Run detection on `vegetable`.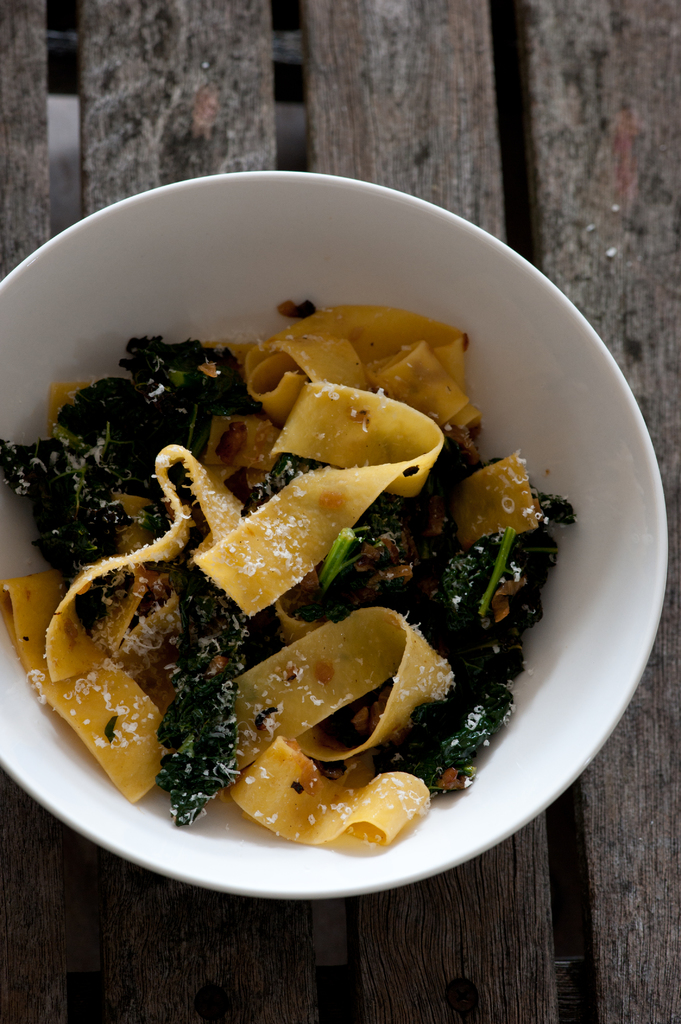
Result: 1:338:574:822.
